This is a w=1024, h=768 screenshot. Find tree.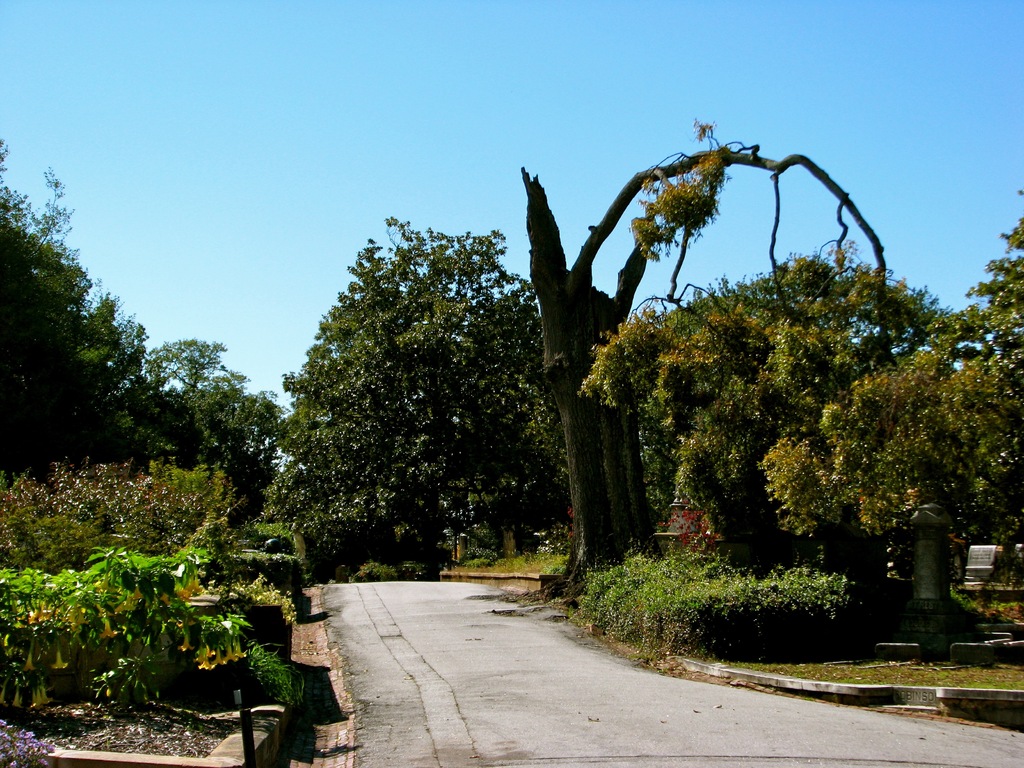
Bounding box: left=268, top=191, right=570, bottom=606.
